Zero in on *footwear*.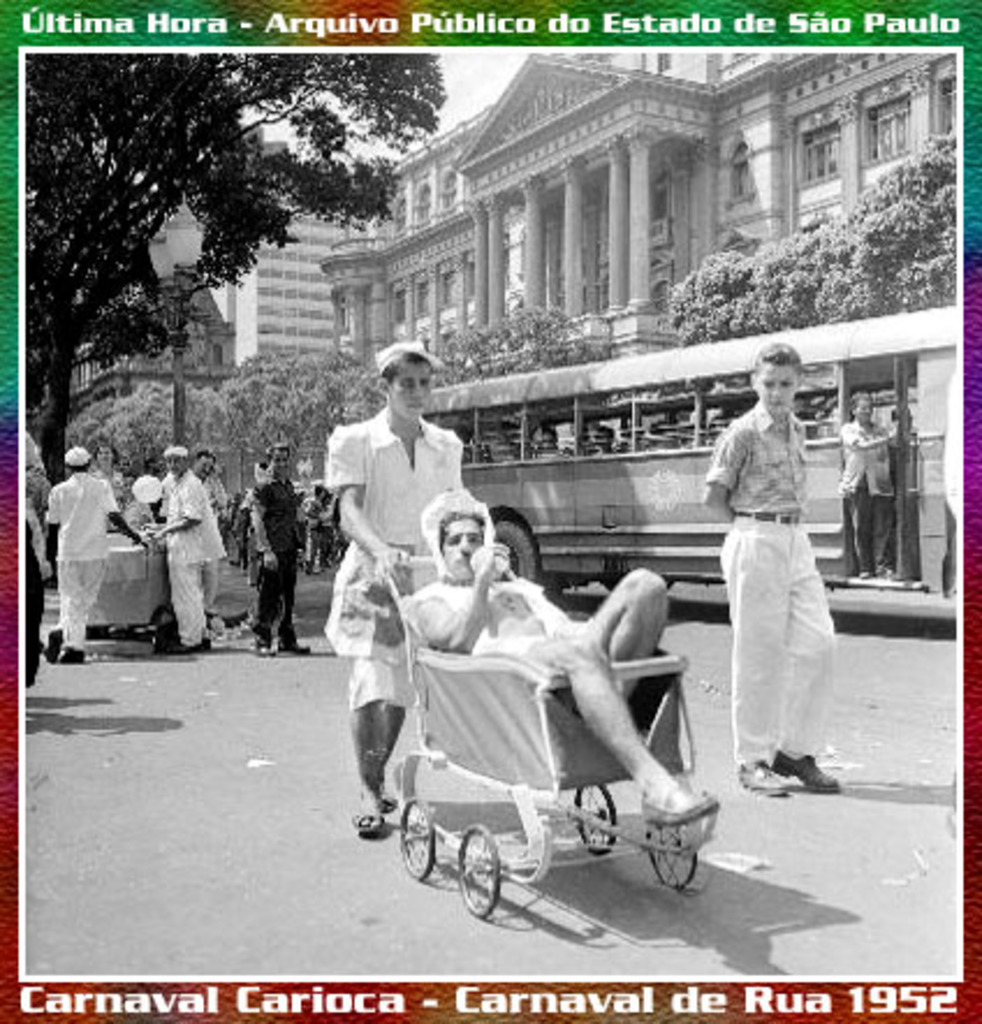
Zeroed in: crop(345, 802, 387, 839).
